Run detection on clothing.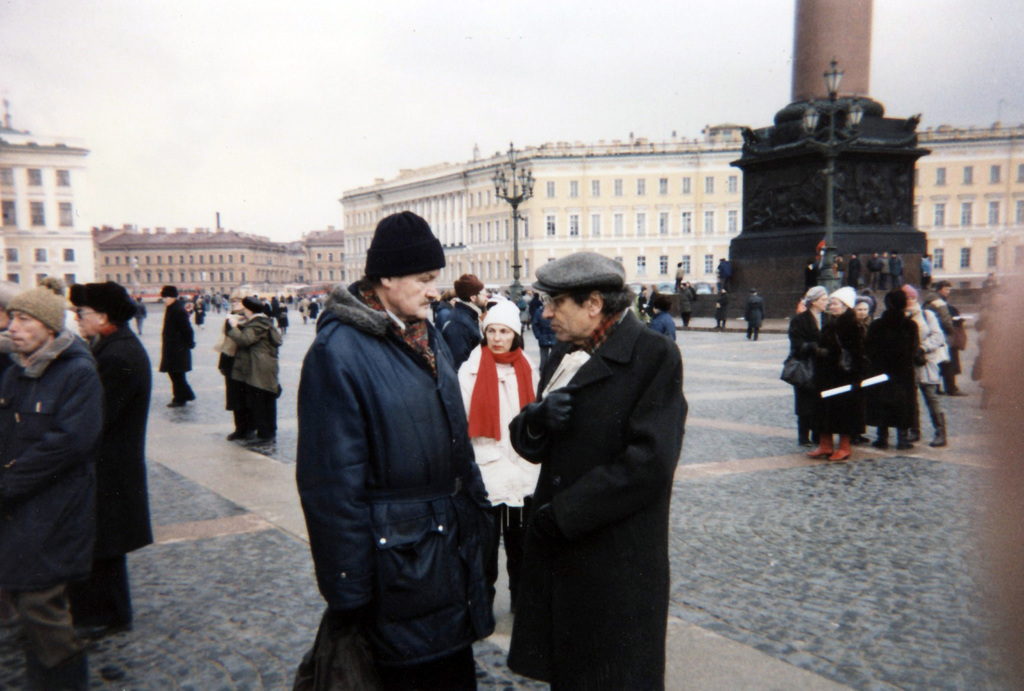
Result: {"x1": 508, "y1": 267, "x2": 703, "y2": 679}.
